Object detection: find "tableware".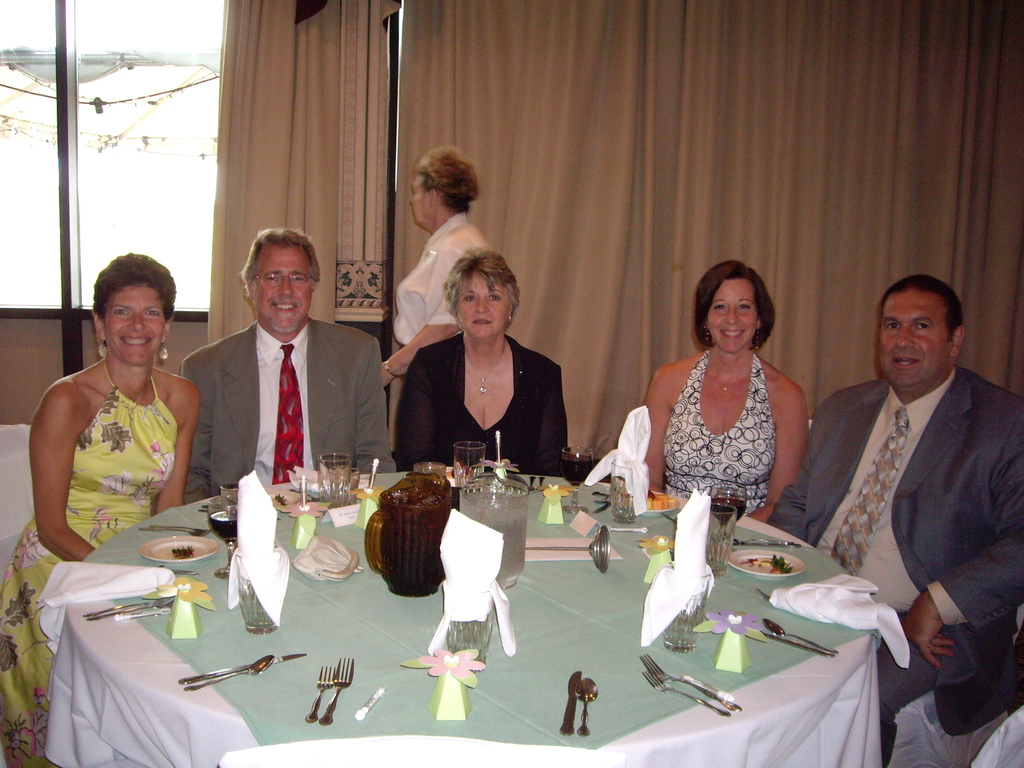
left=136, top=522, right=209, bottom=538.
